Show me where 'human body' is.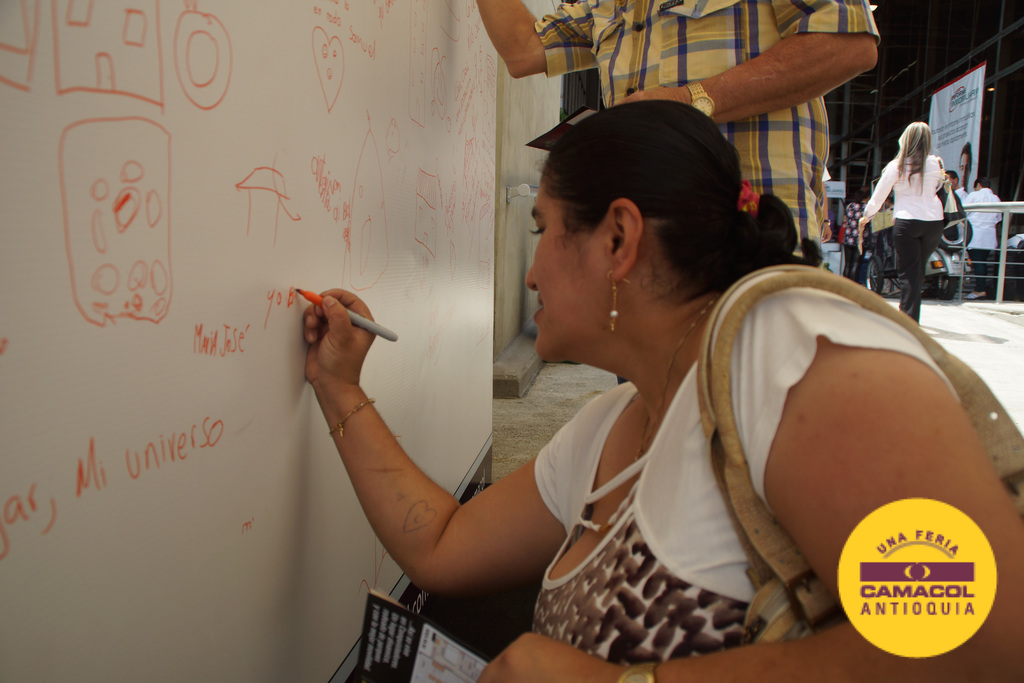
'human body' is at [358,167,964,639].
